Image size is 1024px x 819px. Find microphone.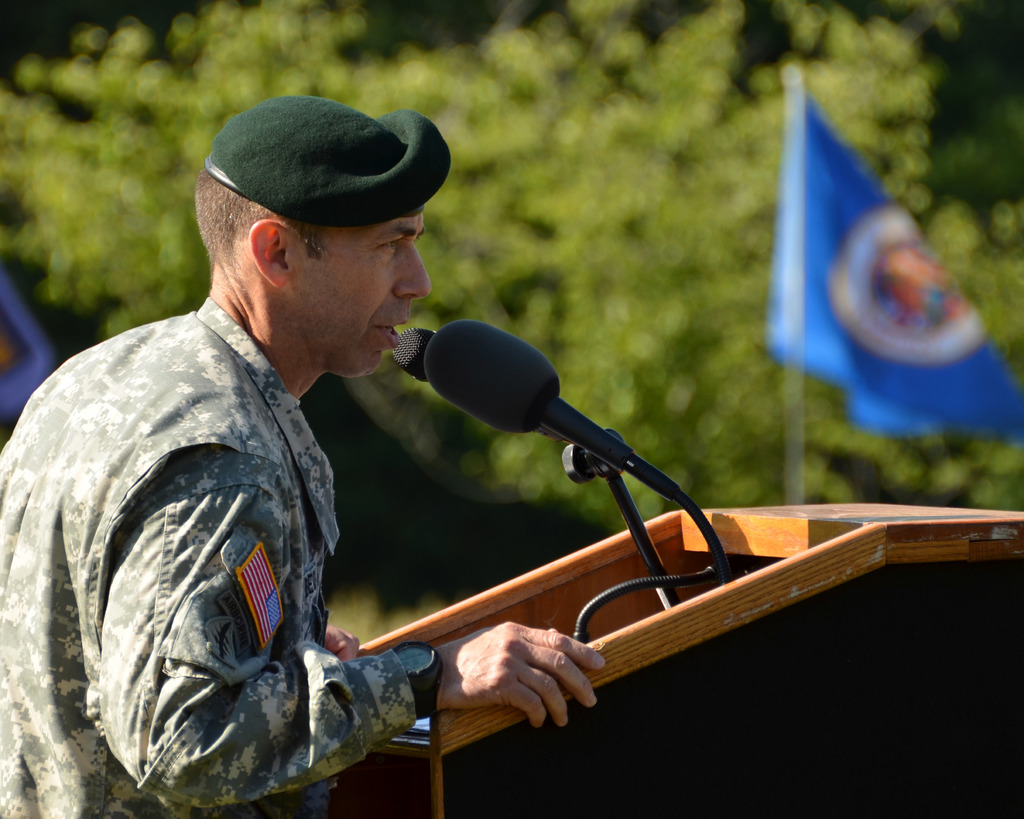
373/314/718/555.
